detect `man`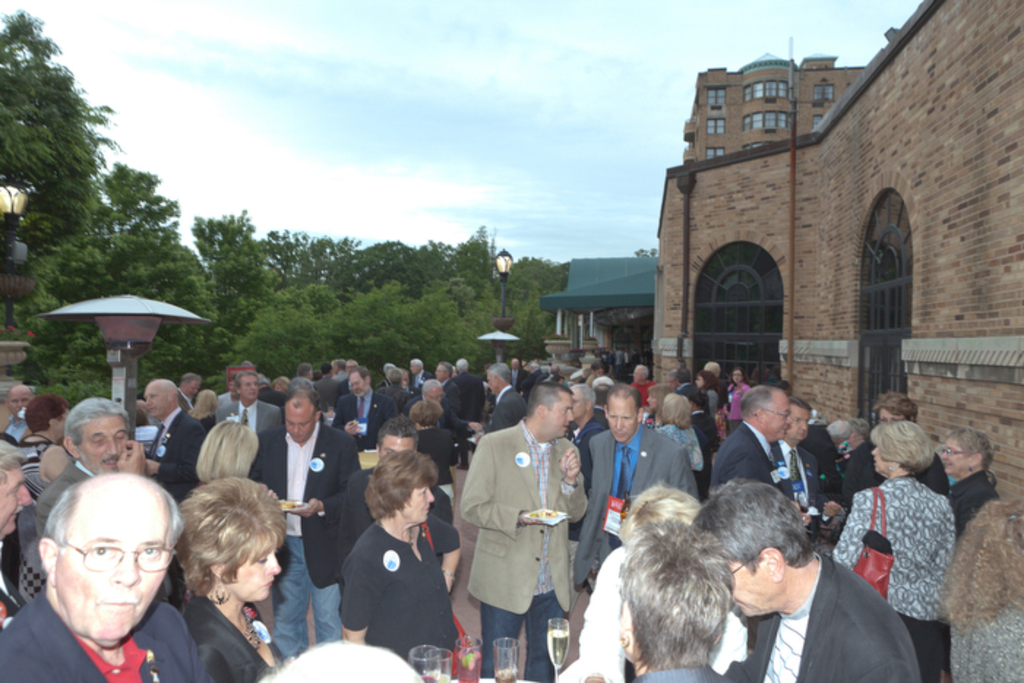
[left=461, top=358, right=484, bottom=418]
